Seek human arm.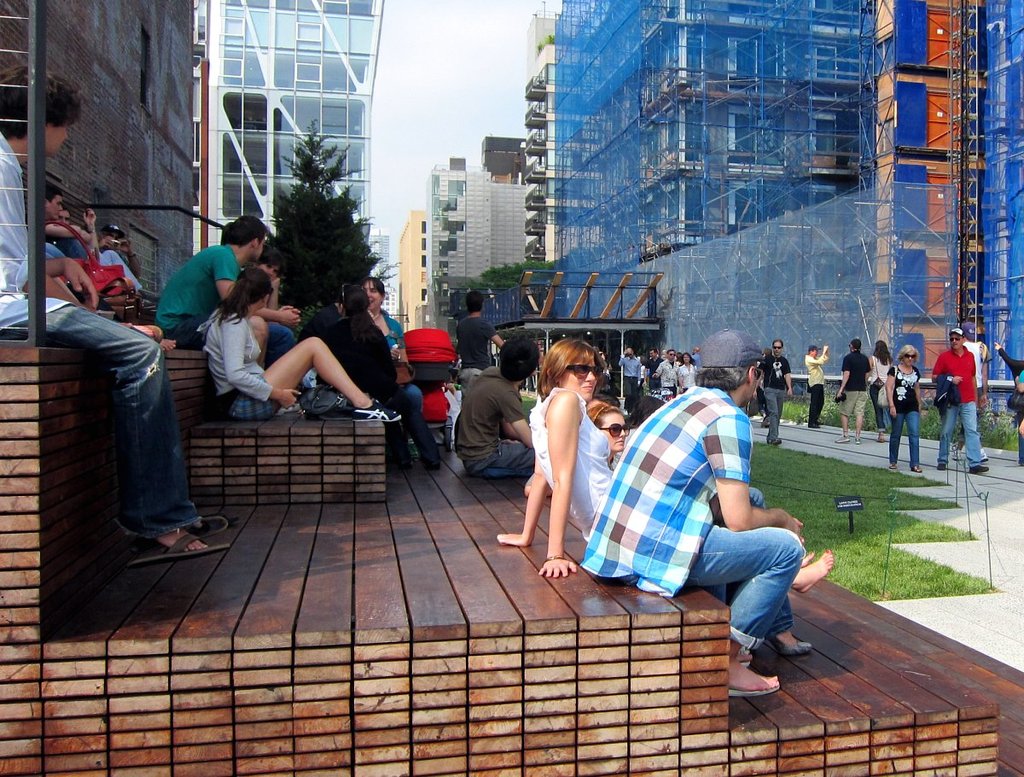
bbox=(119, 238, 147, 283).
